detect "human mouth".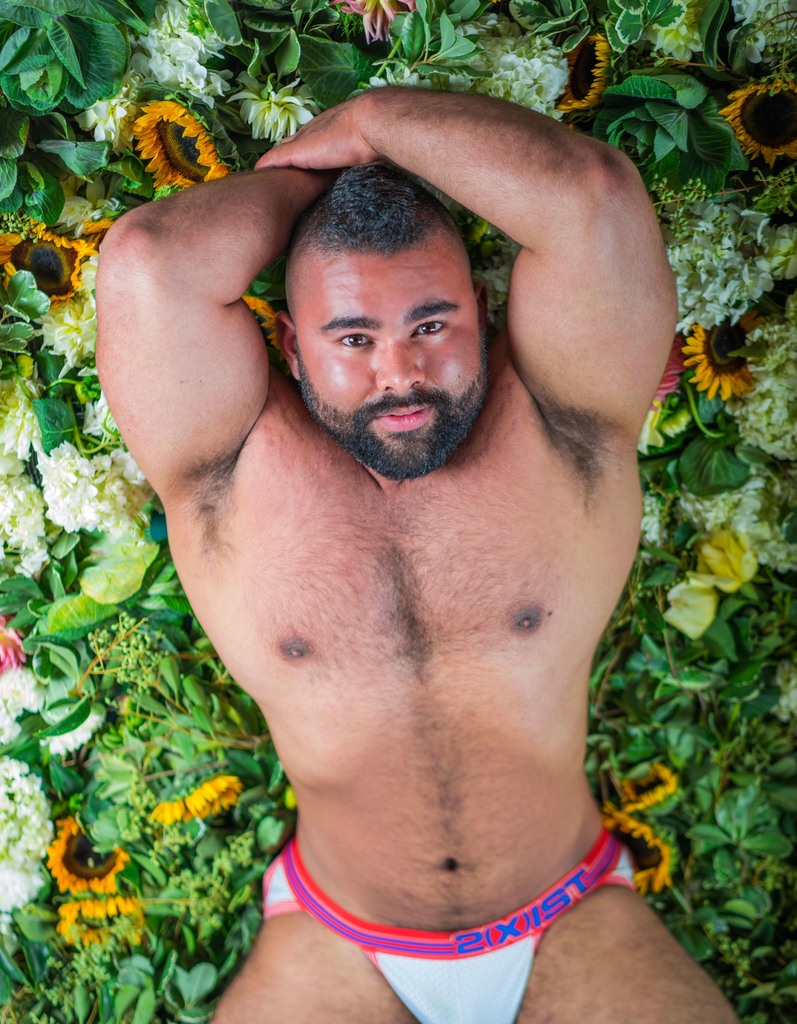
Detected at locate(373, 410, 430, 431).
